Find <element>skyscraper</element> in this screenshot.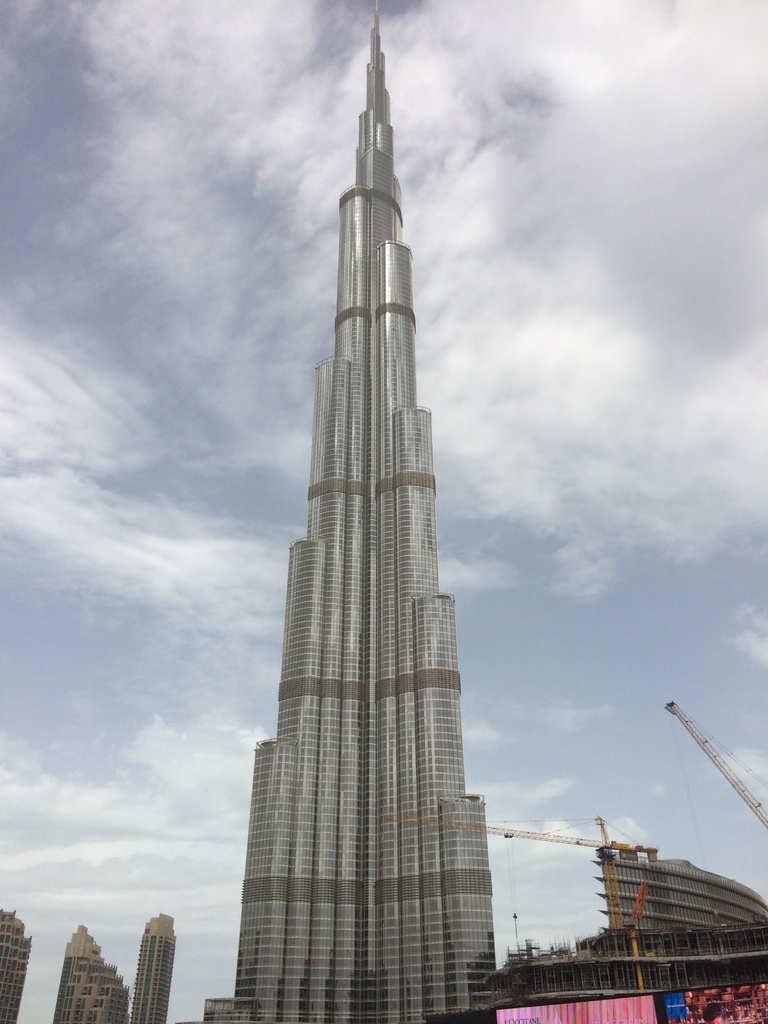
The bounding box for <element>skyscraper</element> is 40, 922, 142, 1023.
